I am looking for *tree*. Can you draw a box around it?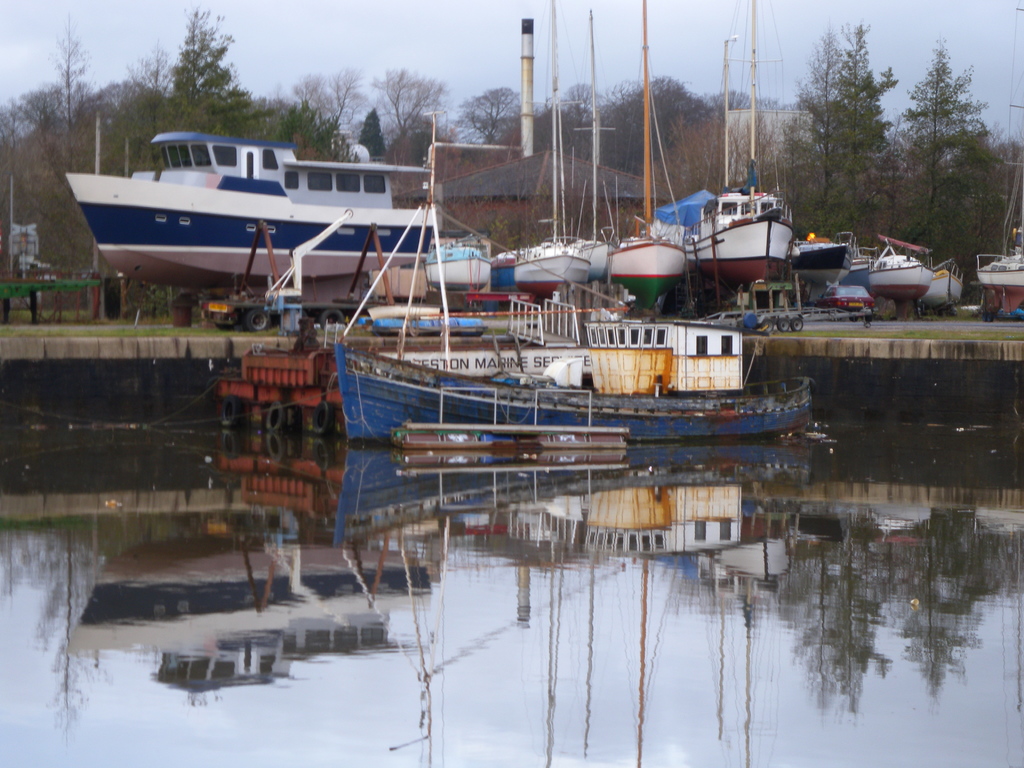
Sure, the bounding box is region(108, 0, 360, 161).
